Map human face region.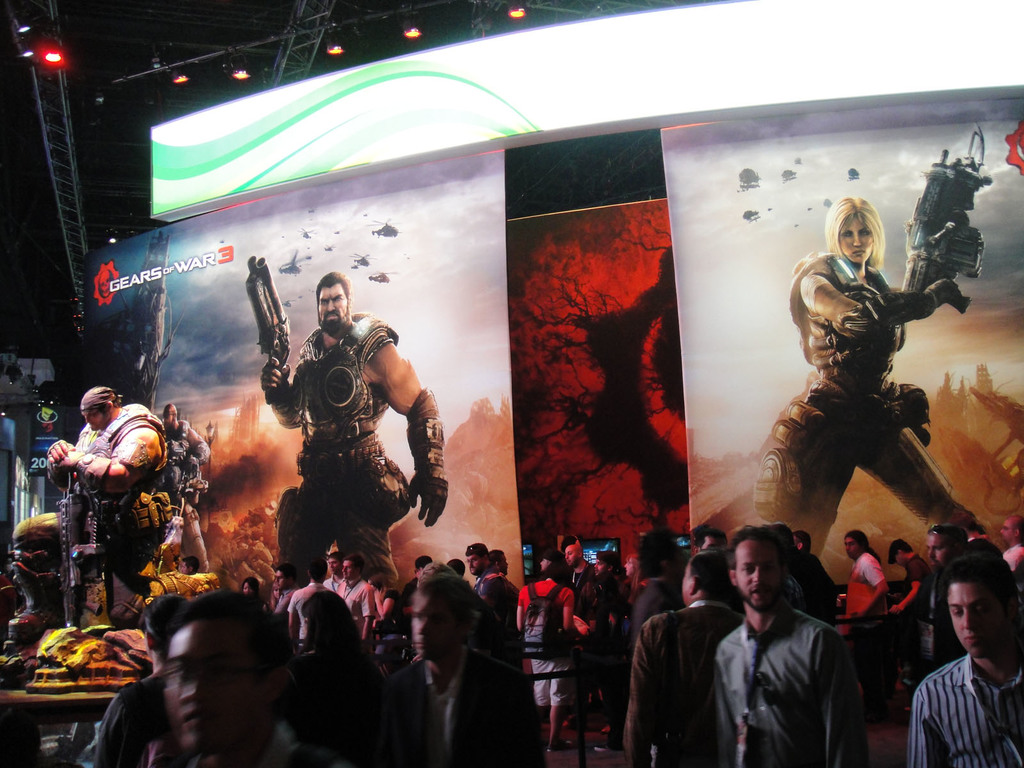
Mapped to pyautogui.locateOnScreen(839, 217, 875, 264).
